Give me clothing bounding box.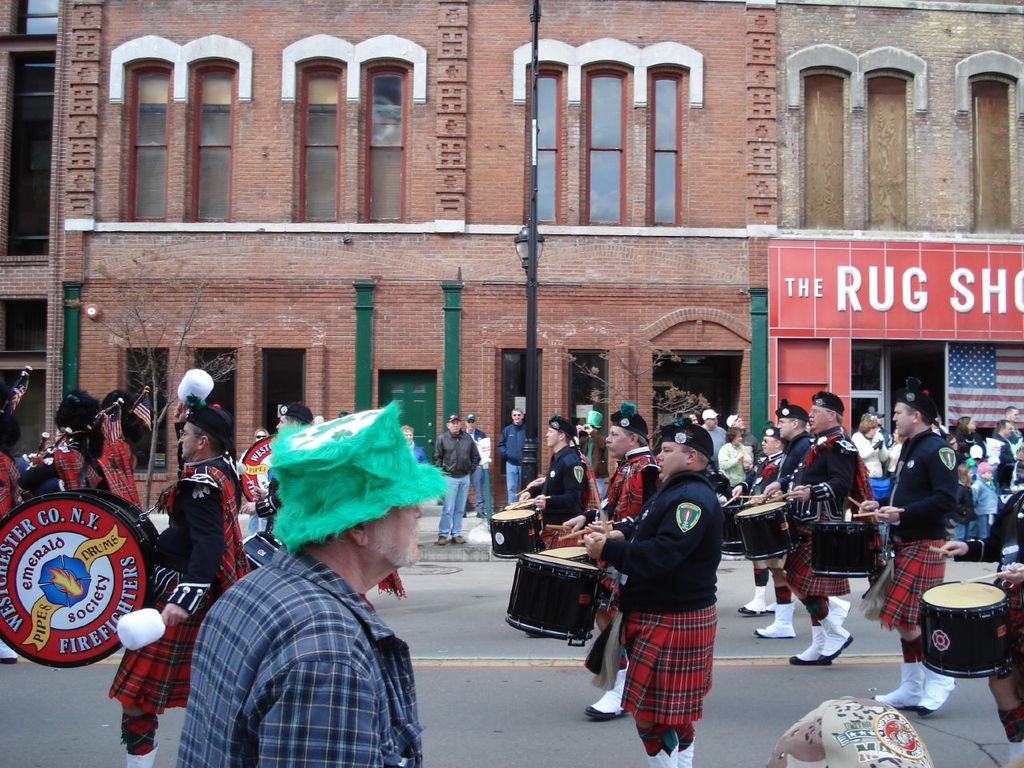
bbox=[584, 446, 661, 614].
